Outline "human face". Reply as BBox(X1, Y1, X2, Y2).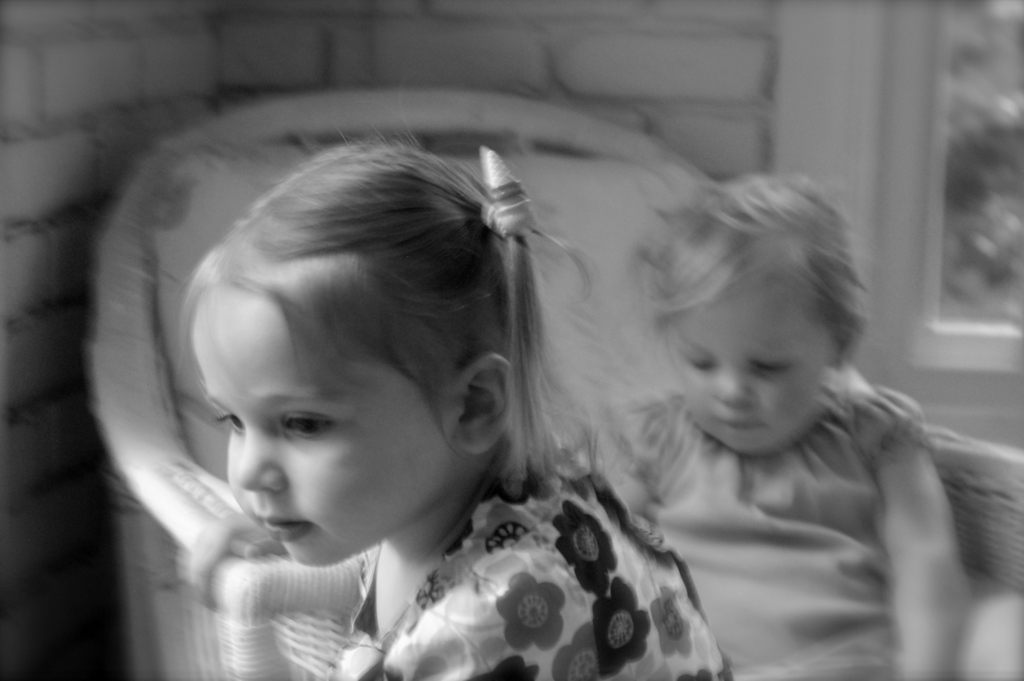
BBox(219, 313, 415, 565).
